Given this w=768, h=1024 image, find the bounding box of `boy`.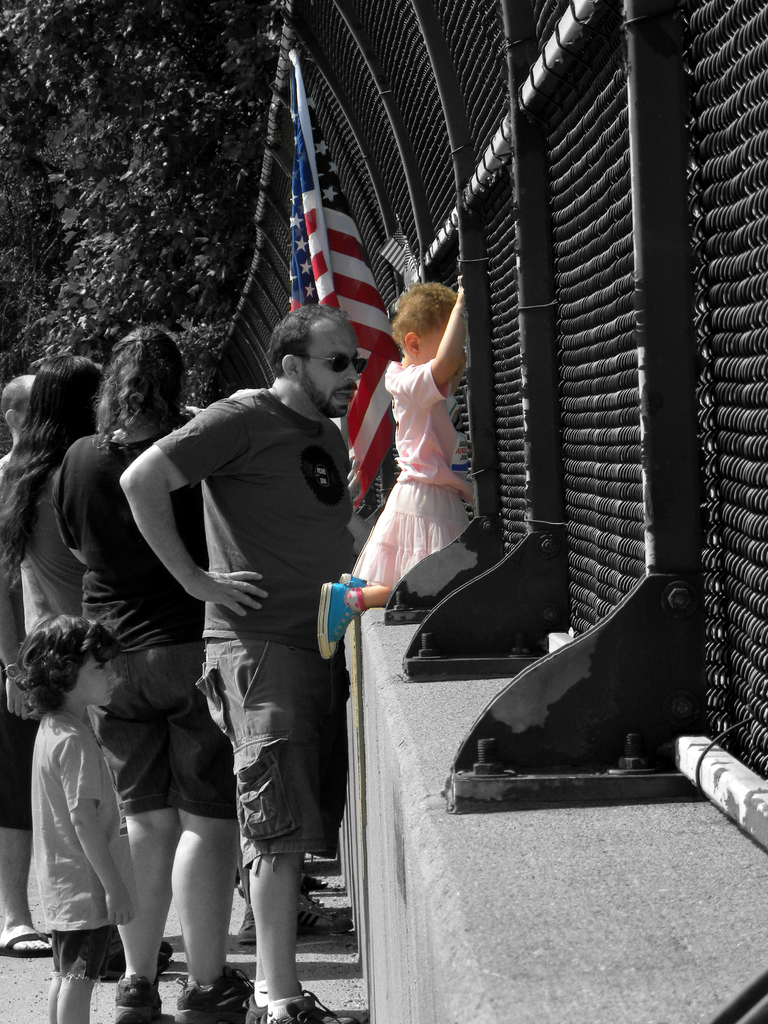
6 589 150 1010.
